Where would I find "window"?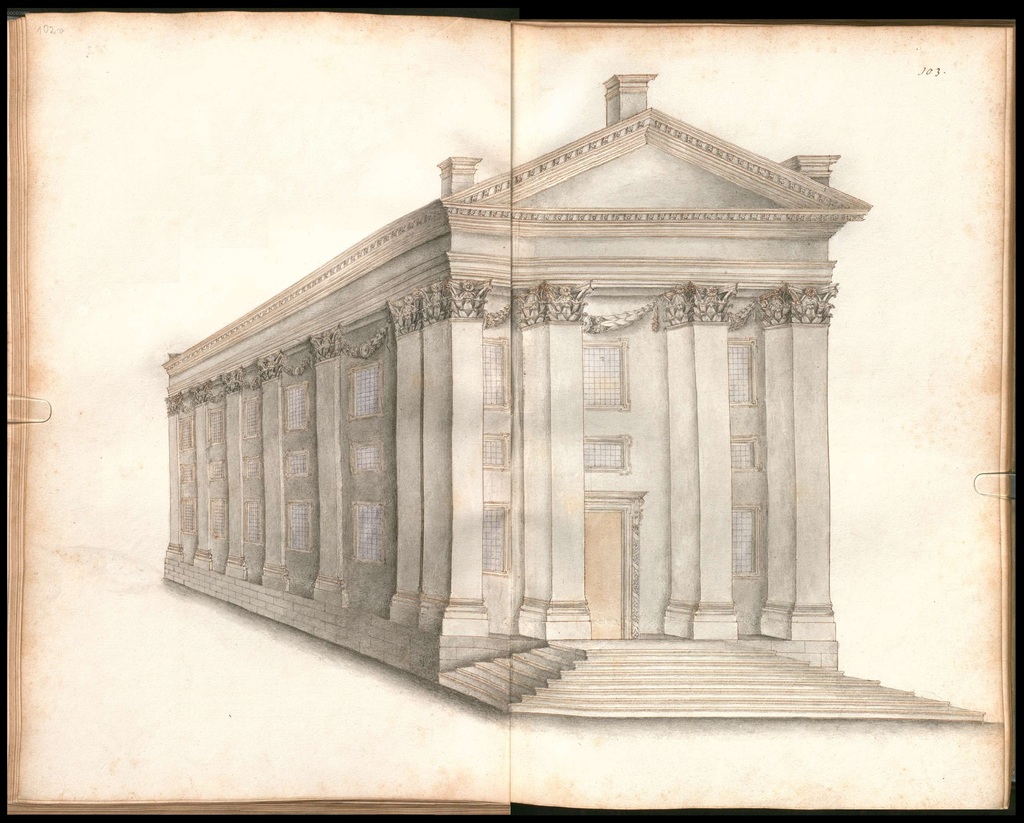
At crop(175, 464, 195, 484).
